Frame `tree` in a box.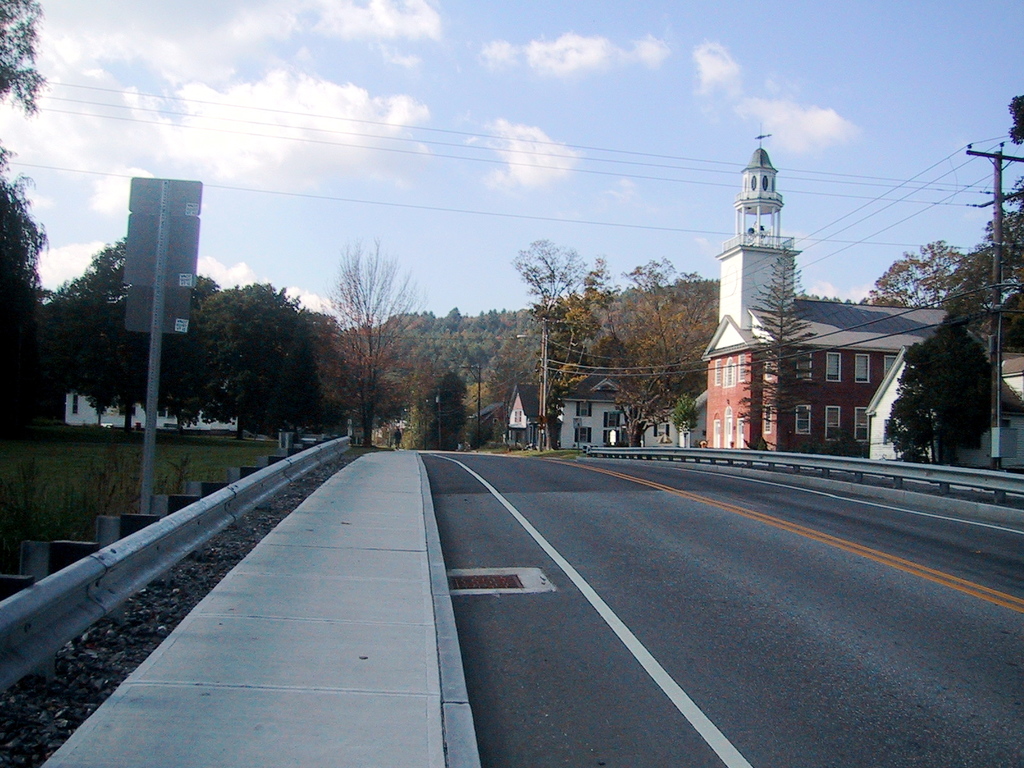
box(478, 307, 505, 347).
